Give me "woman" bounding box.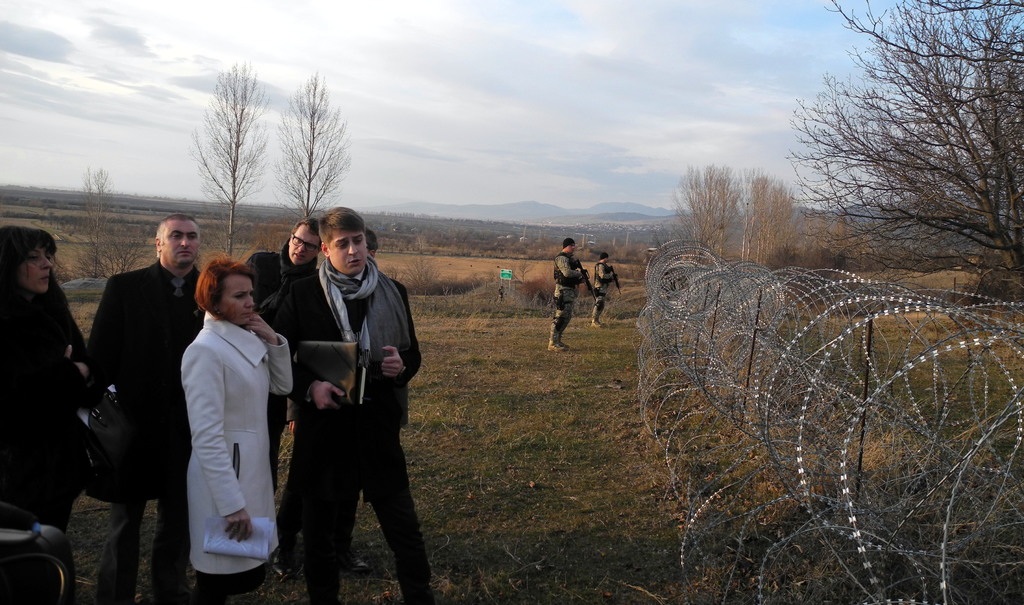
{"x1": 257, "y1": 215, "x2": 451, "y2": 598}.
